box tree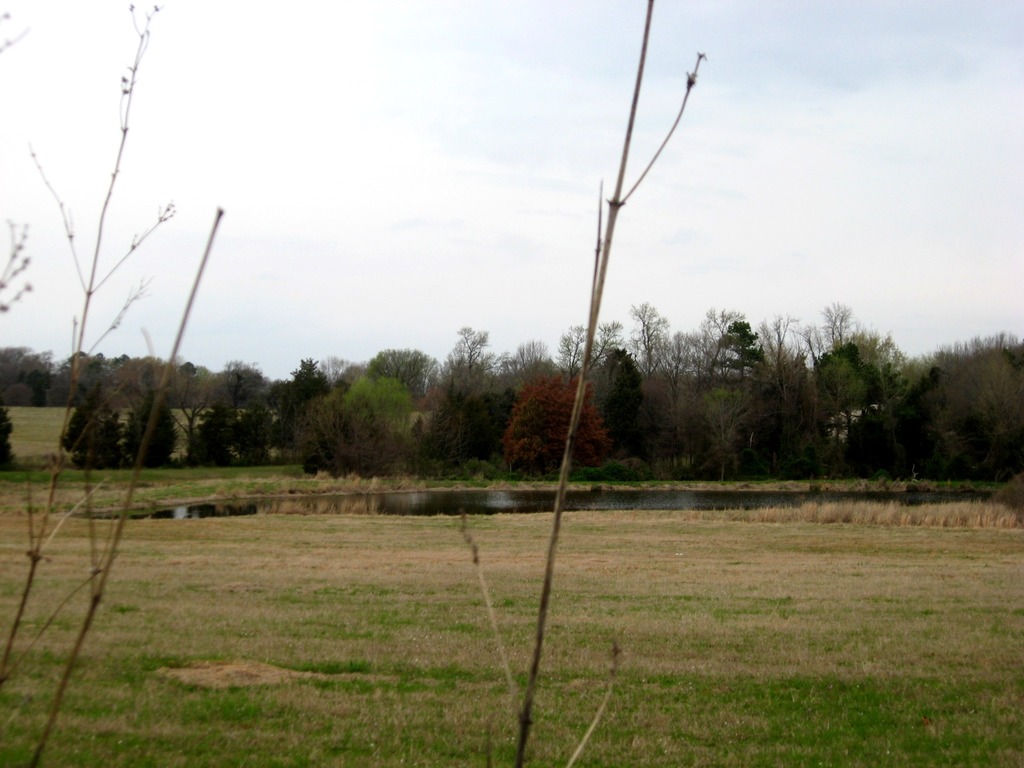
(x1=699, y1=315, x2=769, y2=392)
